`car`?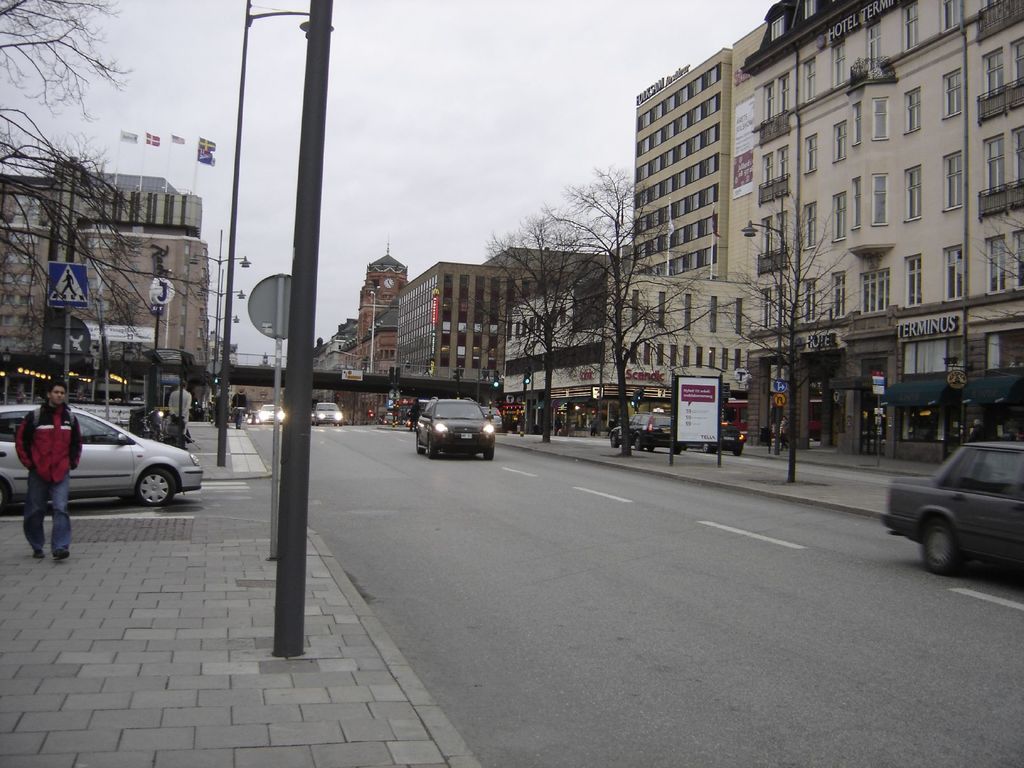
x1=682 y1=424 x2=748 y2=456
